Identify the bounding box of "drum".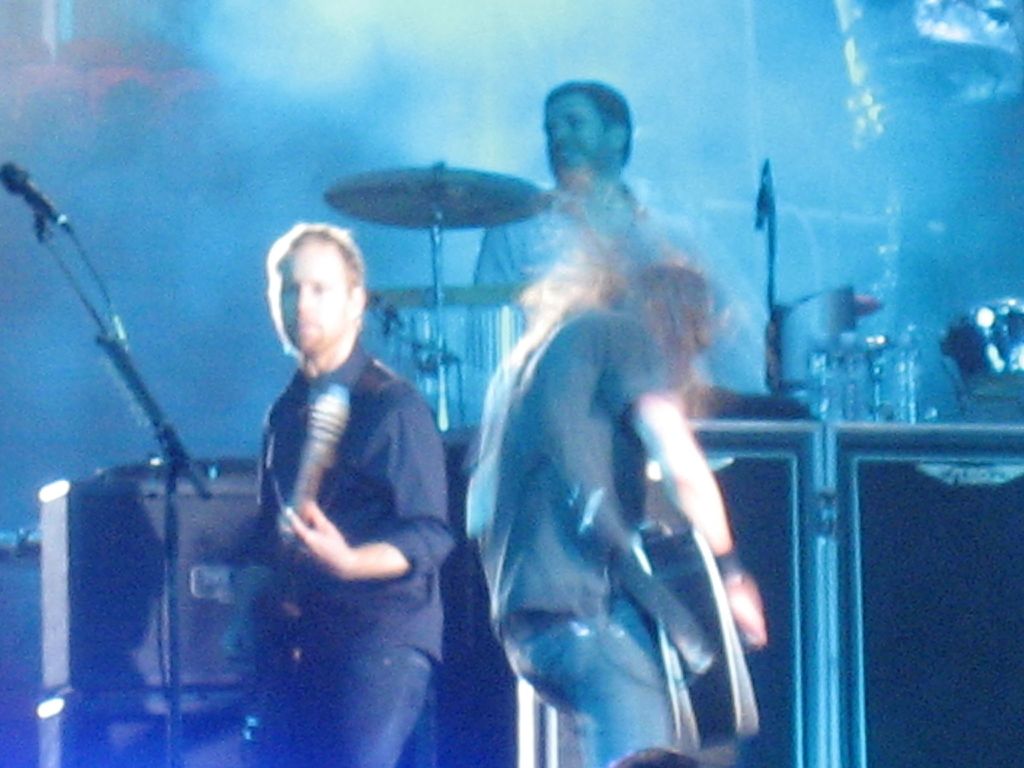
389/306/524/425.
